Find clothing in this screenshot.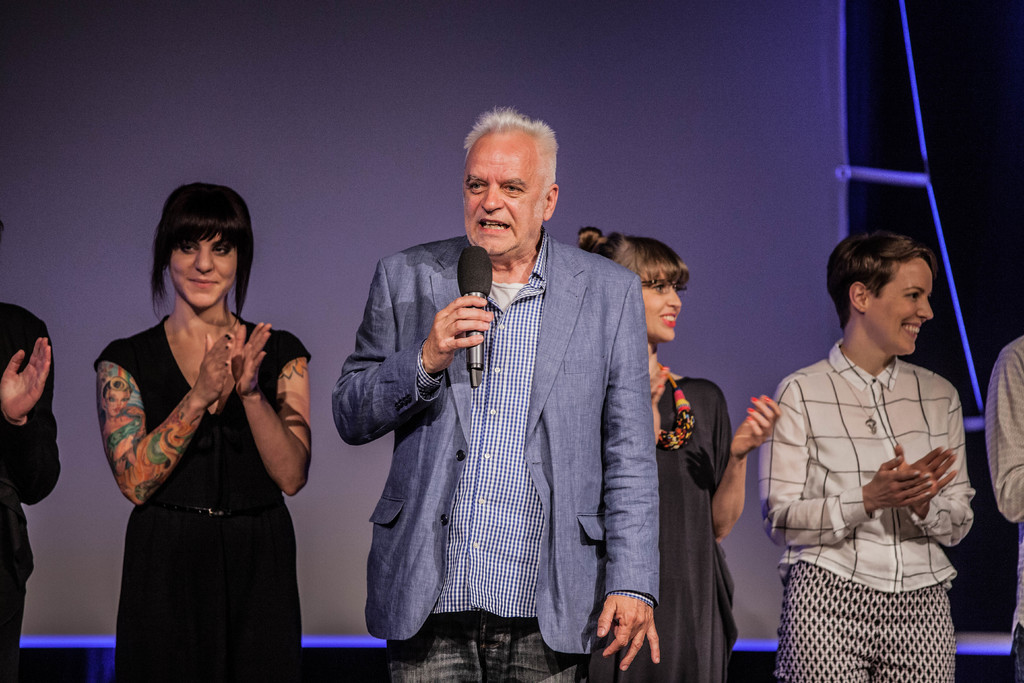
The bounding box for clothing is <box>95,309,305,682</box>.
